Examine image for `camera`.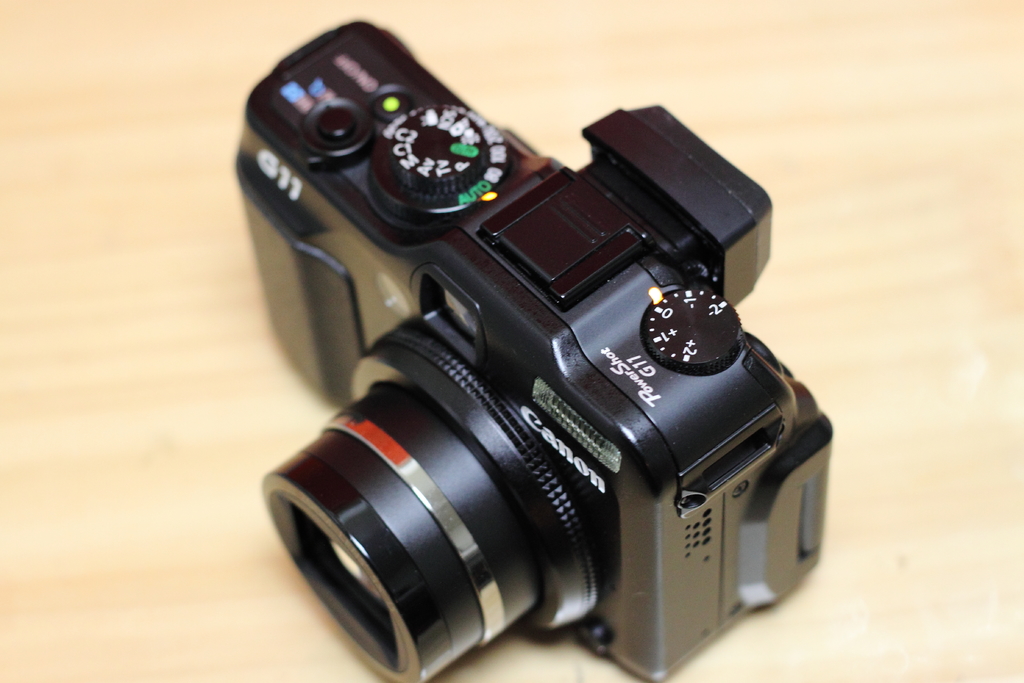
Examination result: 234 24 840 682.
